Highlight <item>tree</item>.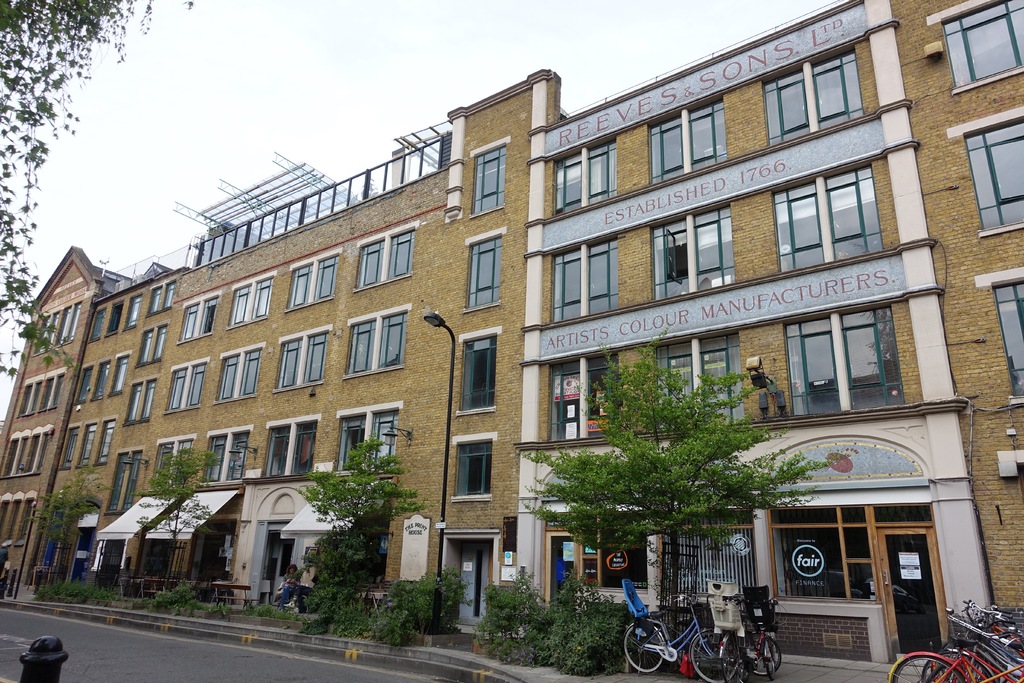
Highlighted region: (x1=11, y1=468, x2=99, y2=609).
